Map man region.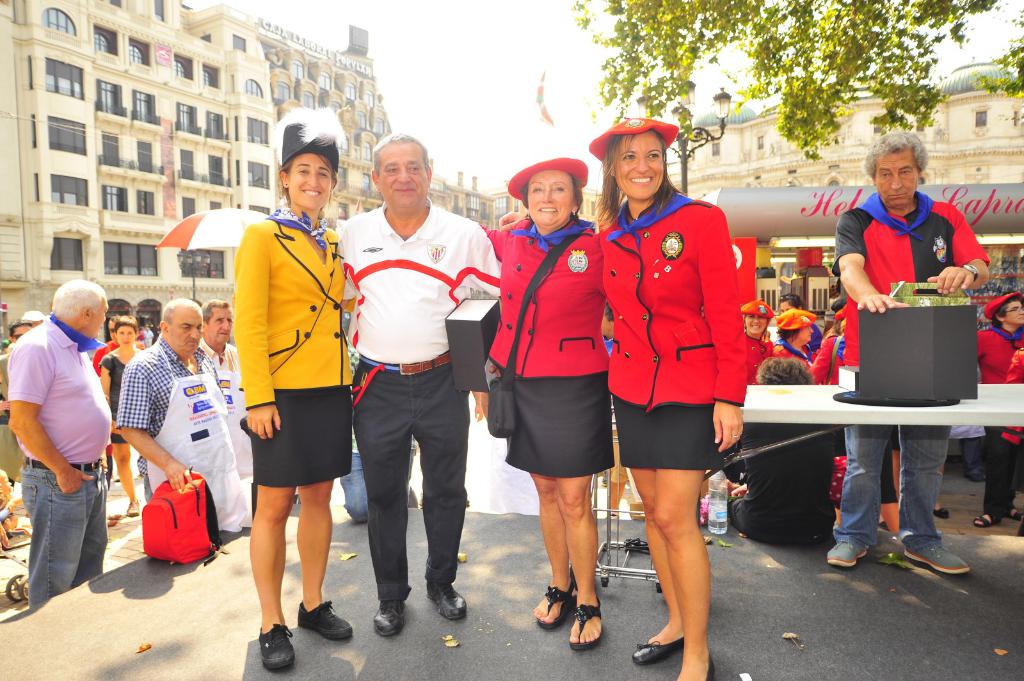
Mapped to pyautogui.locateOnScreen(824, 126, 982, 579).
